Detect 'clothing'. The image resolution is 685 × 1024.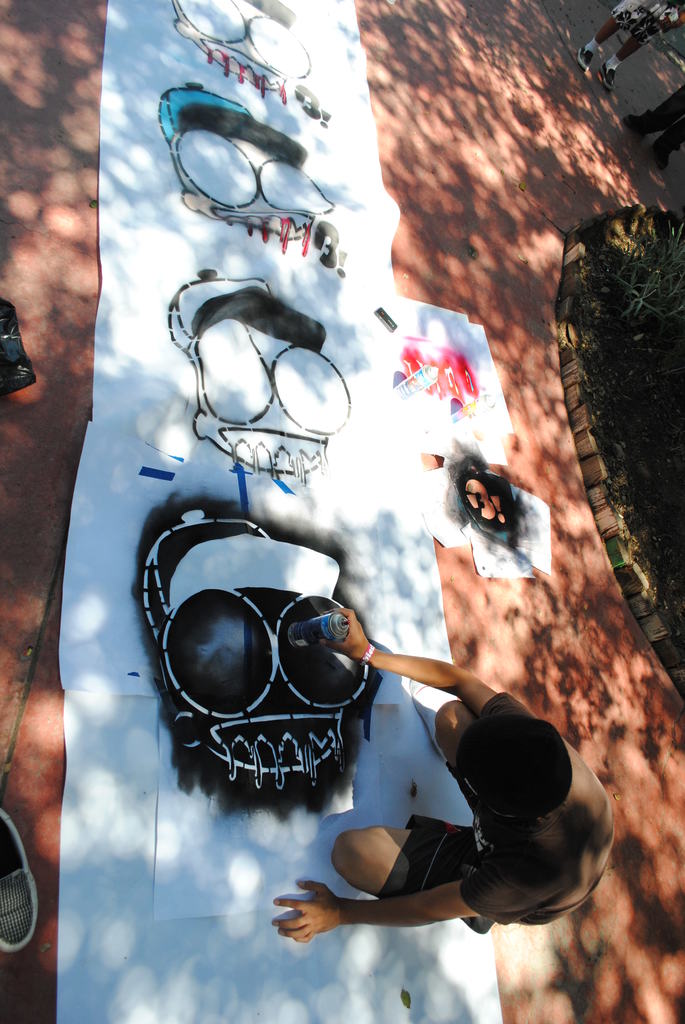
{"x1": 631, "y1": 78, "x2": 684, "y2": 150}.
